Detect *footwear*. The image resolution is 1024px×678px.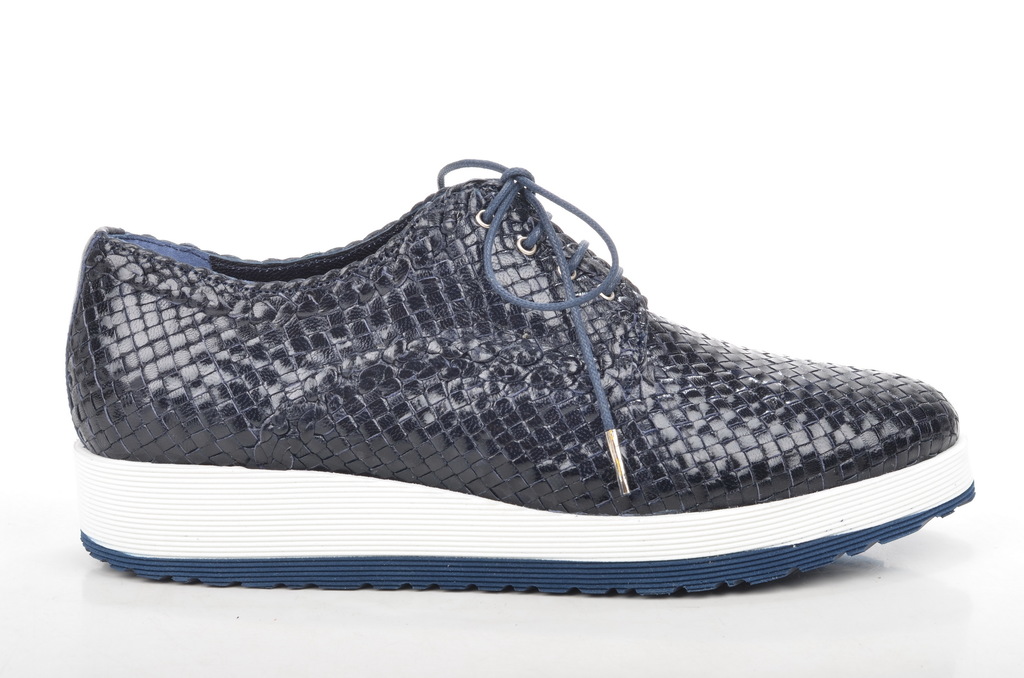
{"x1": 79, "y1": 140, "x2": 986, "y2": 595}.
